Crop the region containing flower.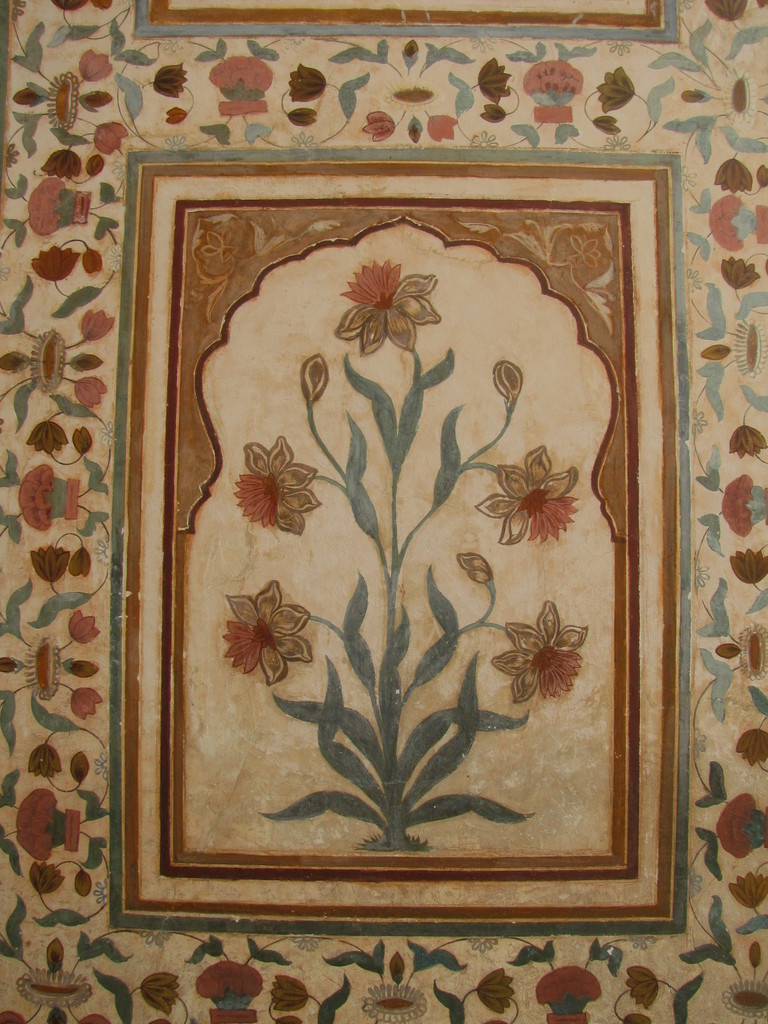
Crop region: (7, 461, 76, 532).
